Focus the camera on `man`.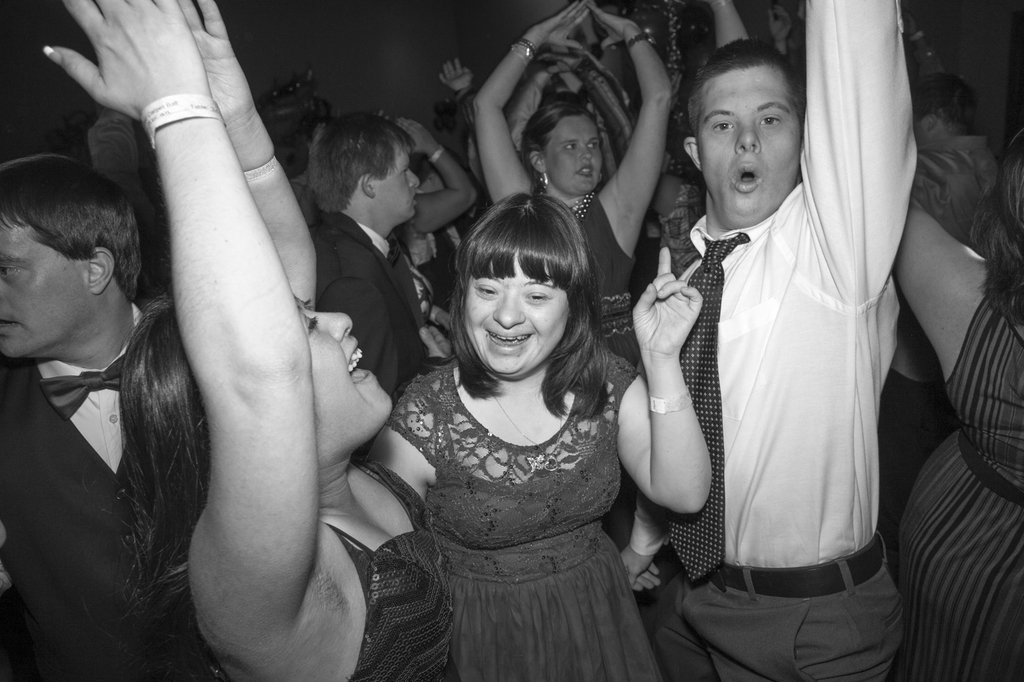
Focus region: (0, 154, 162, 673).
